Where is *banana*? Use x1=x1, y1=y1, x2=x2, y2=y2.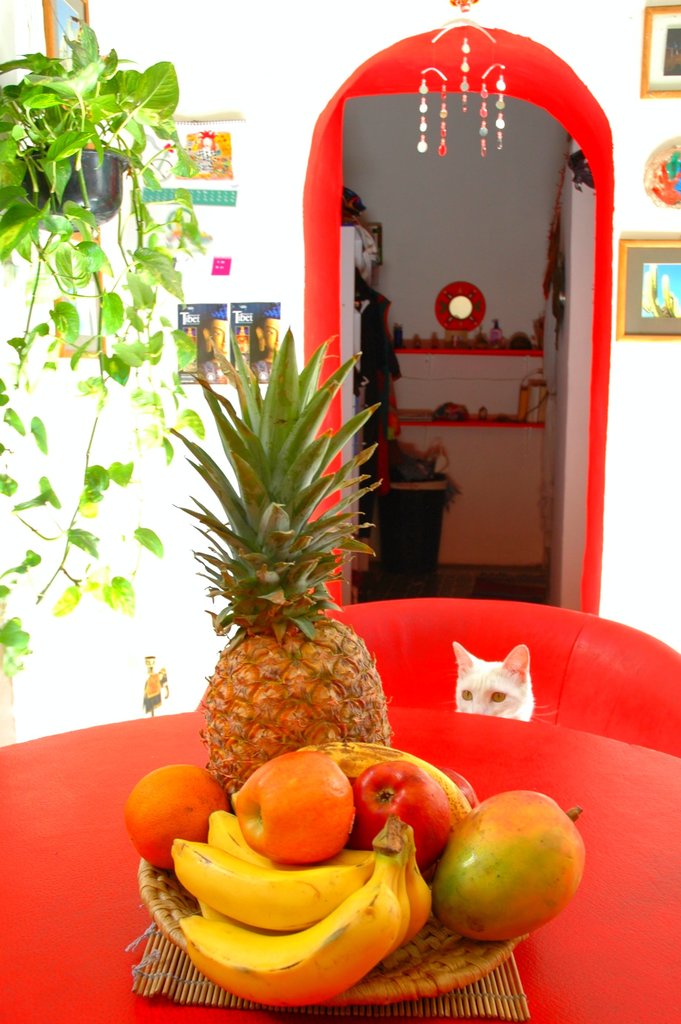
x1=297, y1=743, x2=473, y2=824.
